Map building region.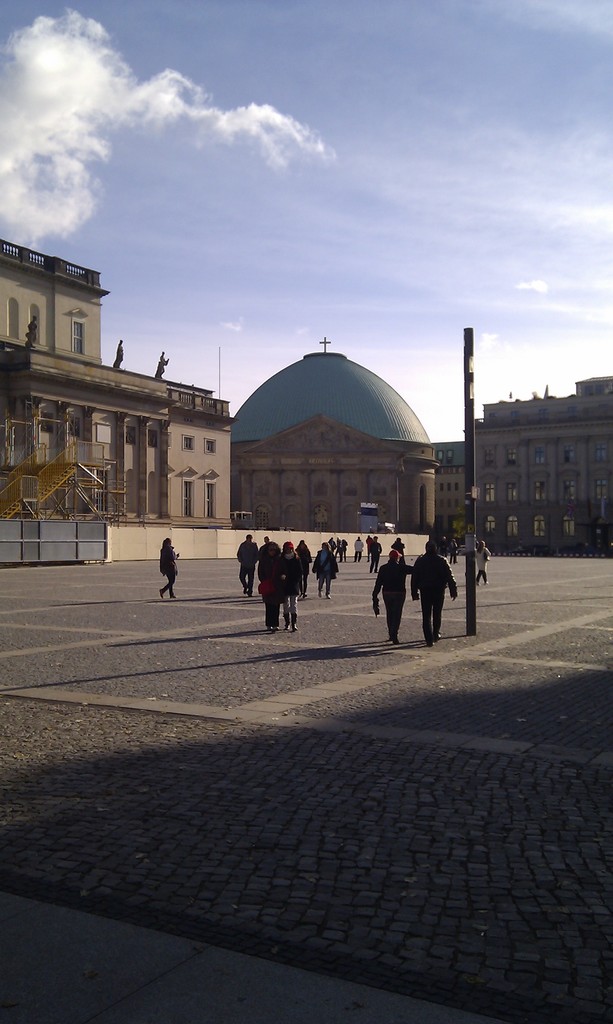
Mapped to [left=233, top=338, right=467, bottom=548].
